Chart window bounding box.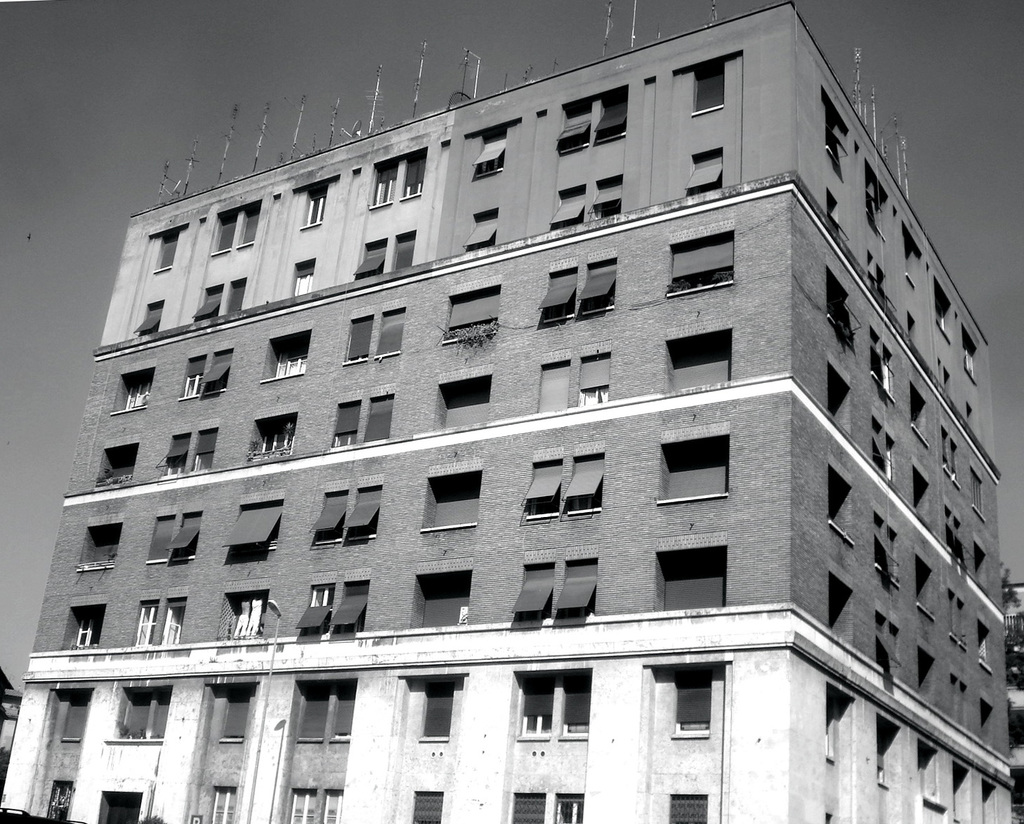
Charted: x1=60 y1=699 x2=96 y2=759.
